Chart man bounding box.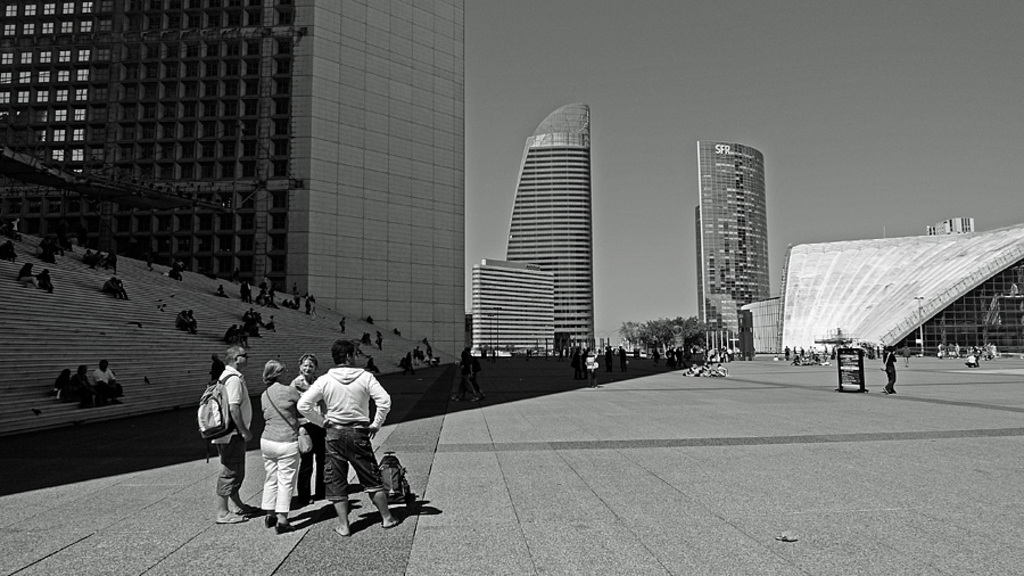
Charted: [left=245, top=279, right=250, bottom=305].
